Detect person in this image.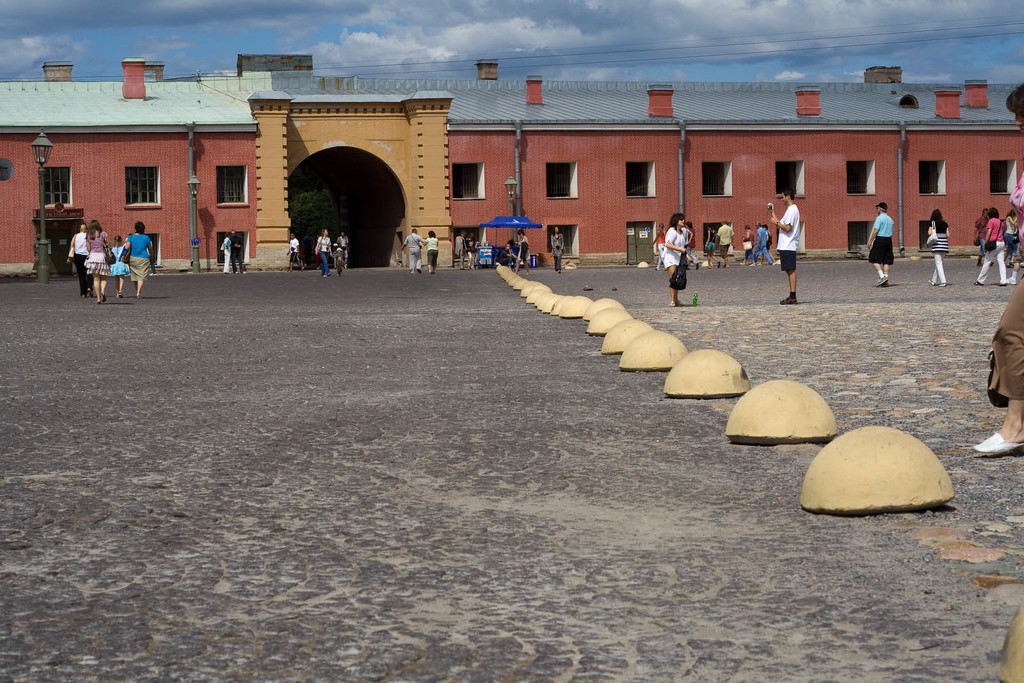
Detection: x1=648 y1=225 x2=665 y2=269.
